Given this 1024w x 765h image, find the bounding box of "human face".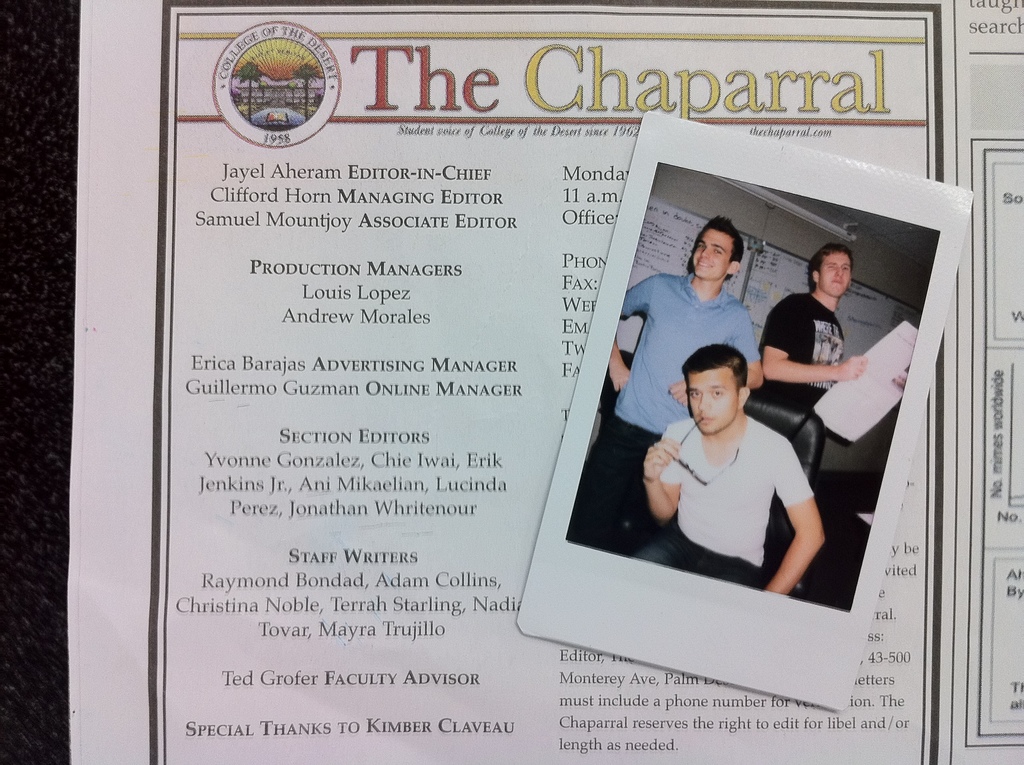
{"left": 691, "top": 227, "right": 731, "bottom": 278}.
